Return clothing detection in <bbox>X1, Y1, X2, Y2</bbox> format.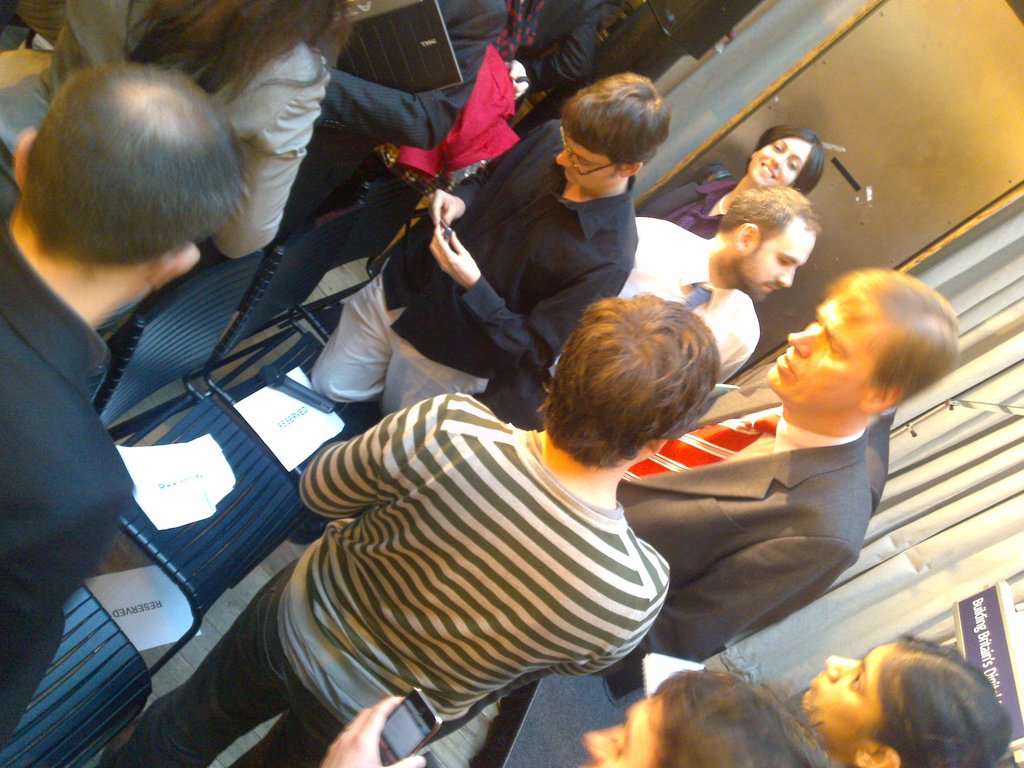
<bbox>109, 388, 673, 767</bbox>.
